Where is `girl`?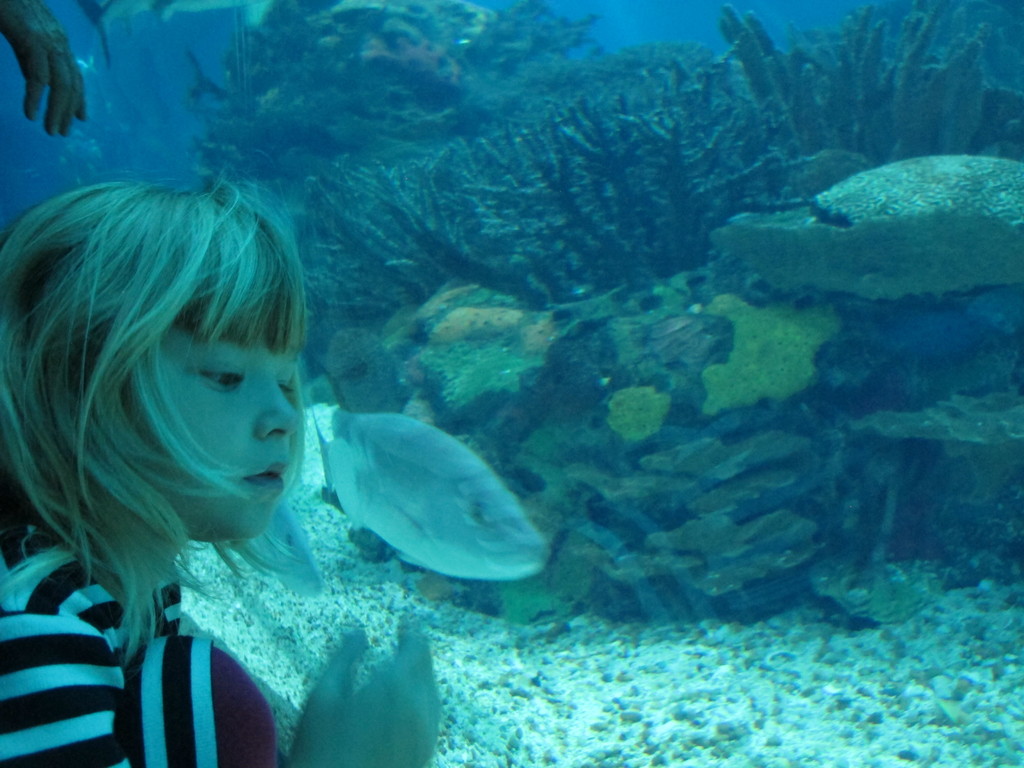
x1=0, y1=172, x2=440, y2=767.
